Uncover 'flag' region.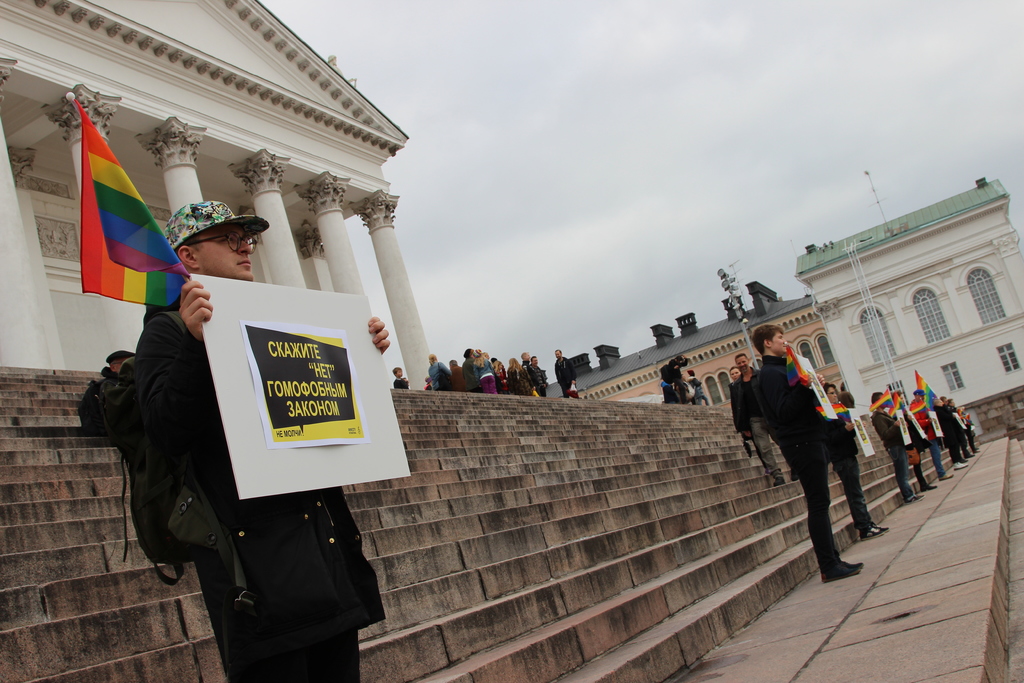
Uncovered: l=815, t=407, r=847, b=423.
